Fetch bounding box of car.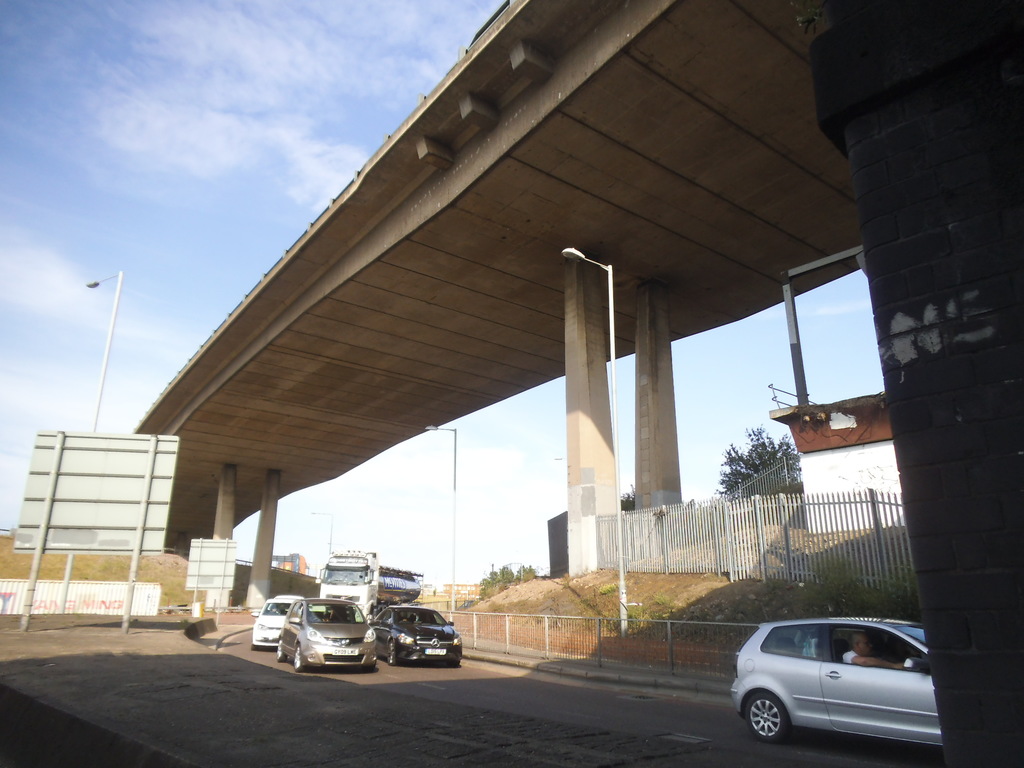
Bbox: {"left": 729, "top": 621, "right": 945, "bottom": 744}.
